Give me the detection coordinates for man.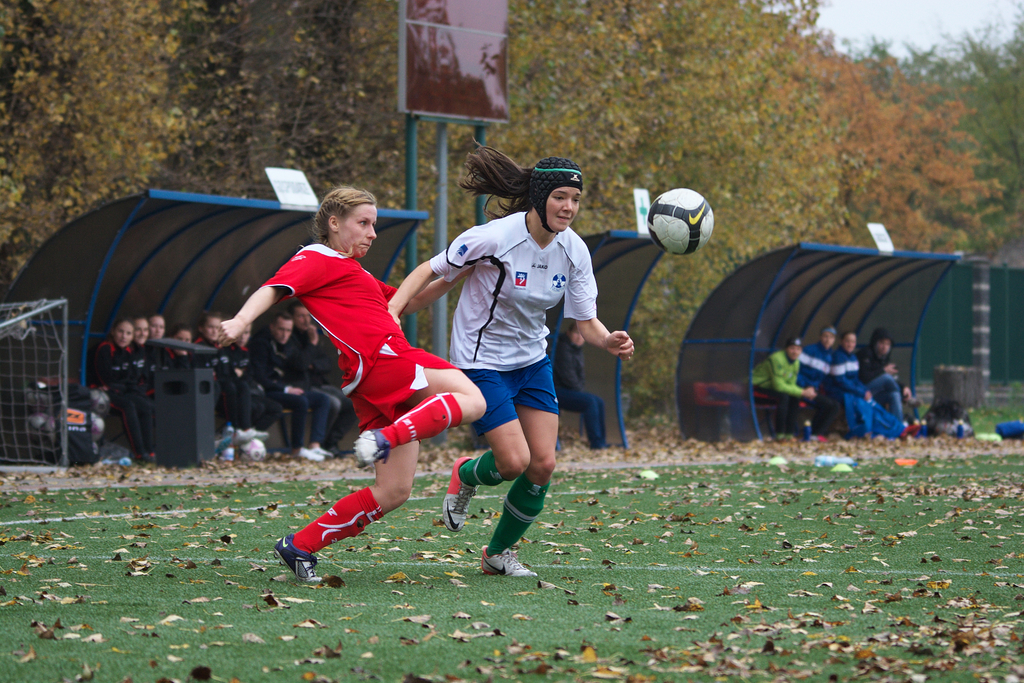
Rect(216, 162, 574, 581).
